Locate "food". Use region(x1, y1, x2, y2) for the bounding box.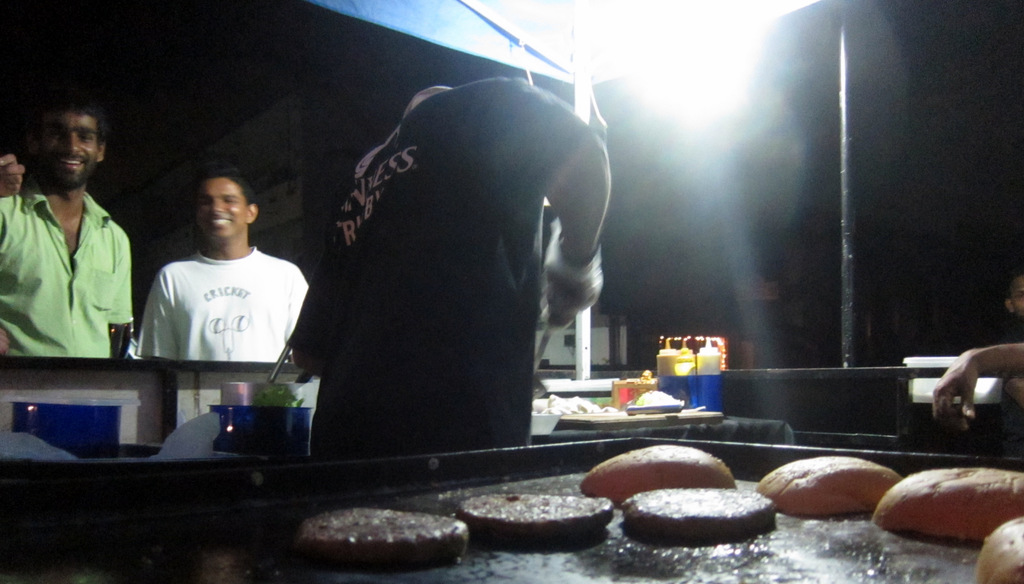
region(976, 517, 1023, 583).
